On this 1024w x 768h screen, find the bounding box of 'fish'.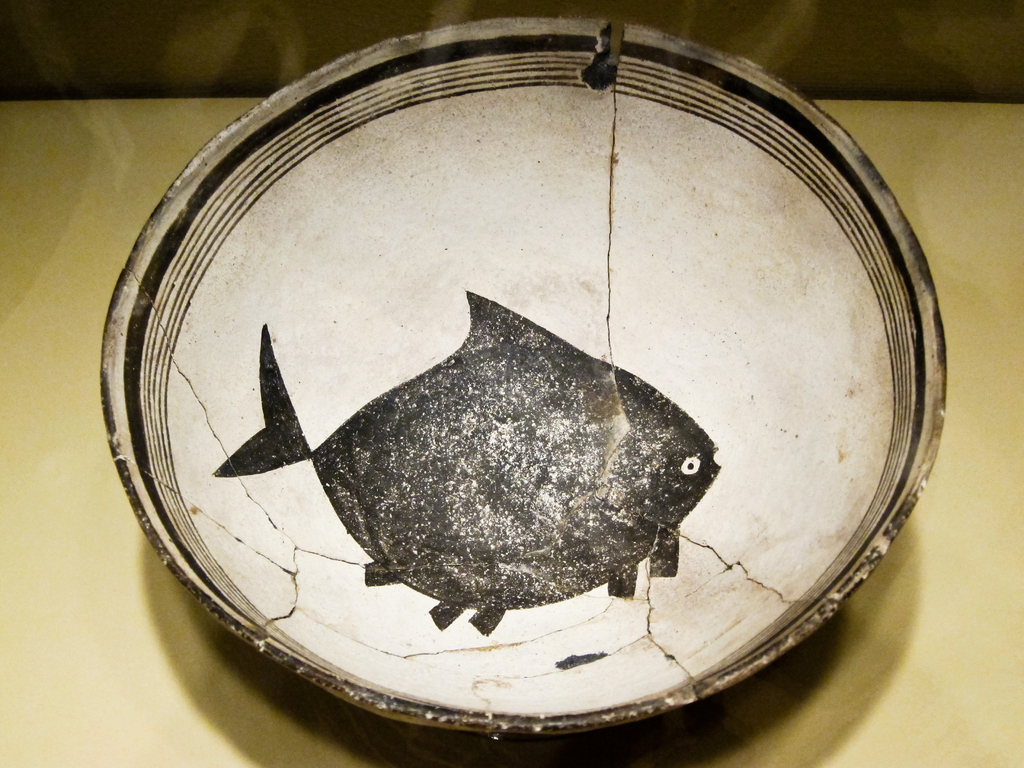
Bounding box: x1=162 y1=282 x2=722 y2=620.
